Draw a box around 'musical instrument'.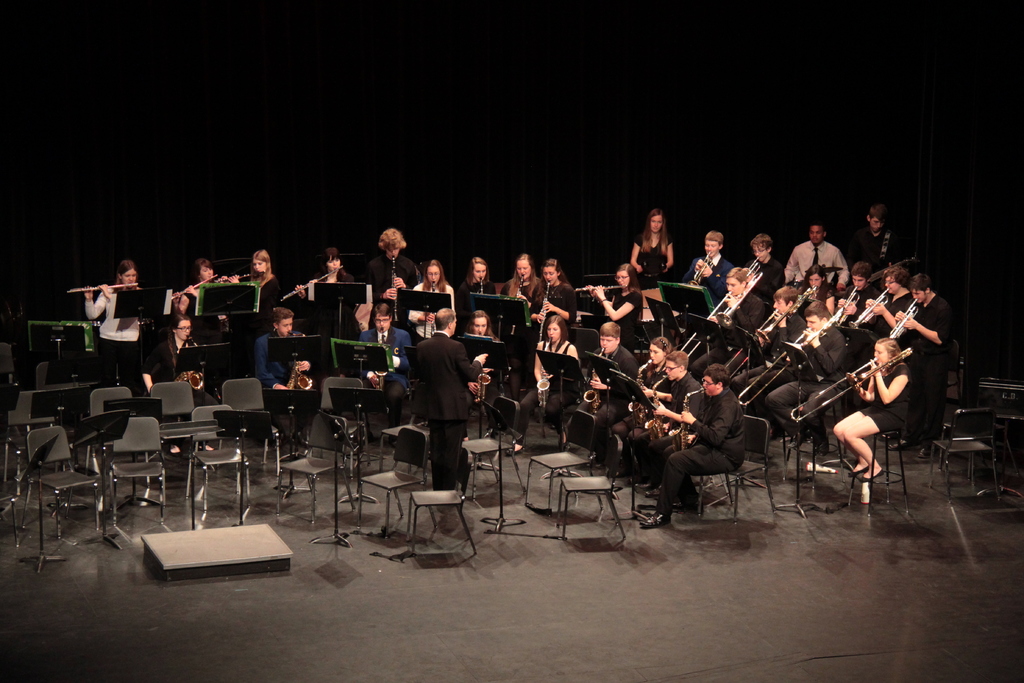
{"x1": 788, "y1": 345, "x2": 917, "y2": 420}.
